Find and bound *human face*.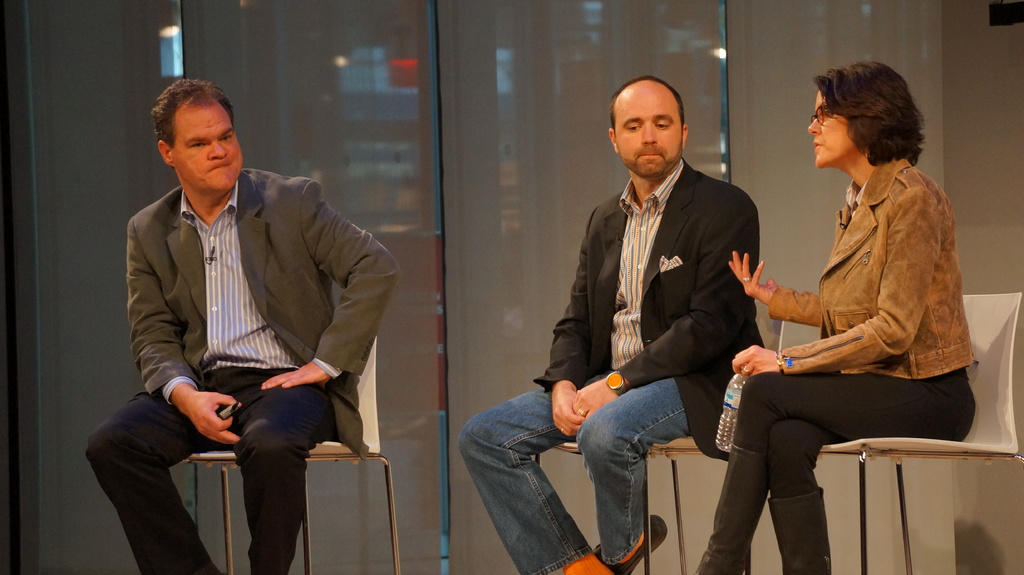
Bound: [614, 88, 682, 182].
